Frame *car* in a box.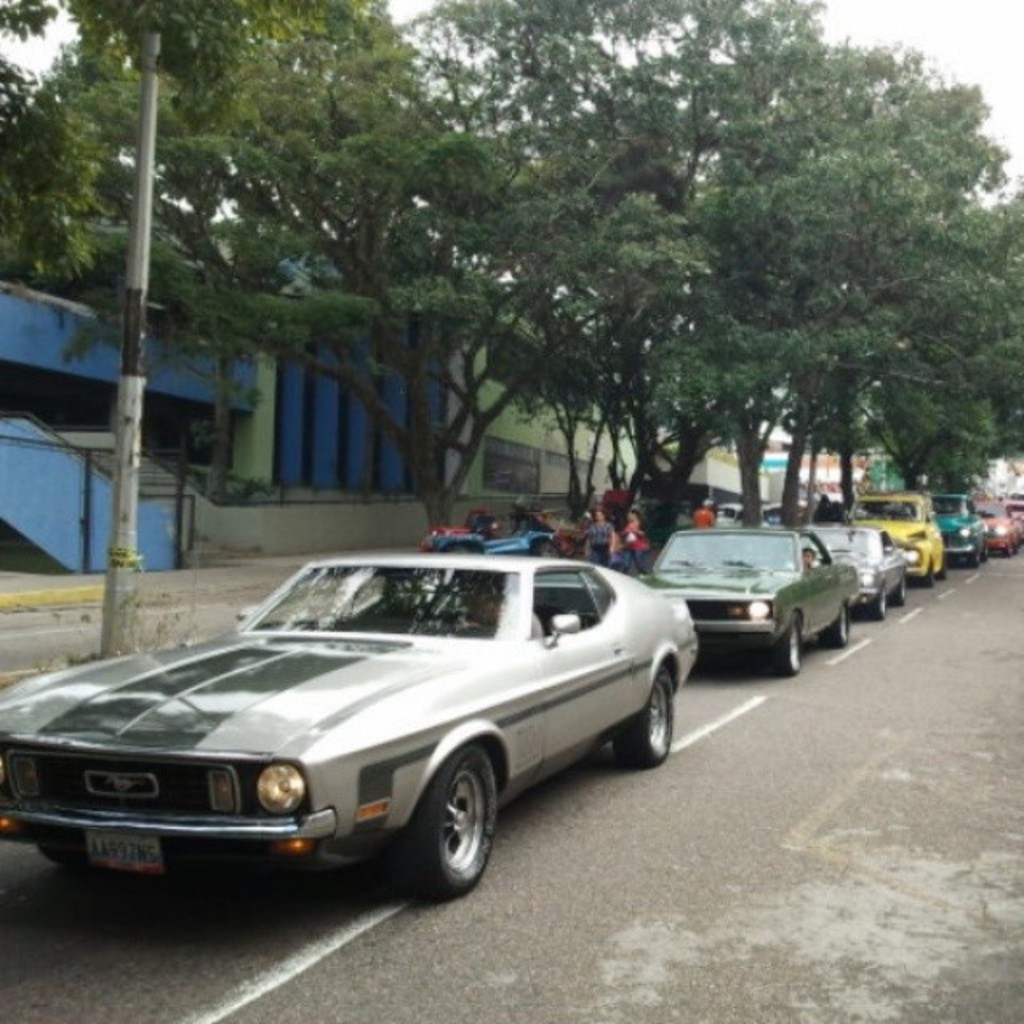
795/520/904/624.
